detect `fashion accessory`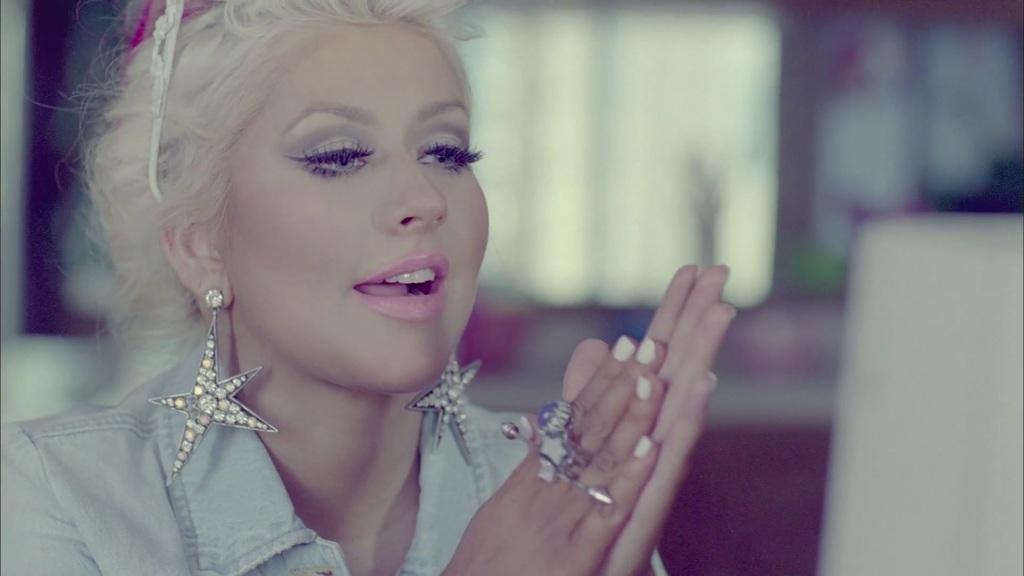
154:287:280:497
